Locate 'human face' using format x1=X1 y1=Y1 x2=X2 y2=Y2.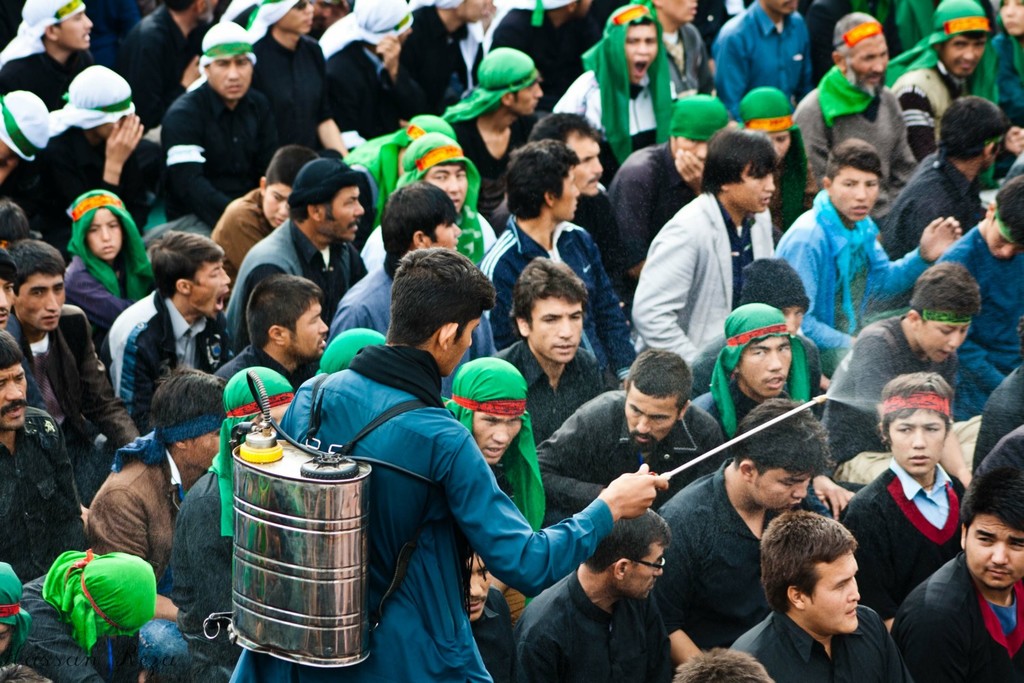
x1=801 y1=549 x2=859 y2=632.
